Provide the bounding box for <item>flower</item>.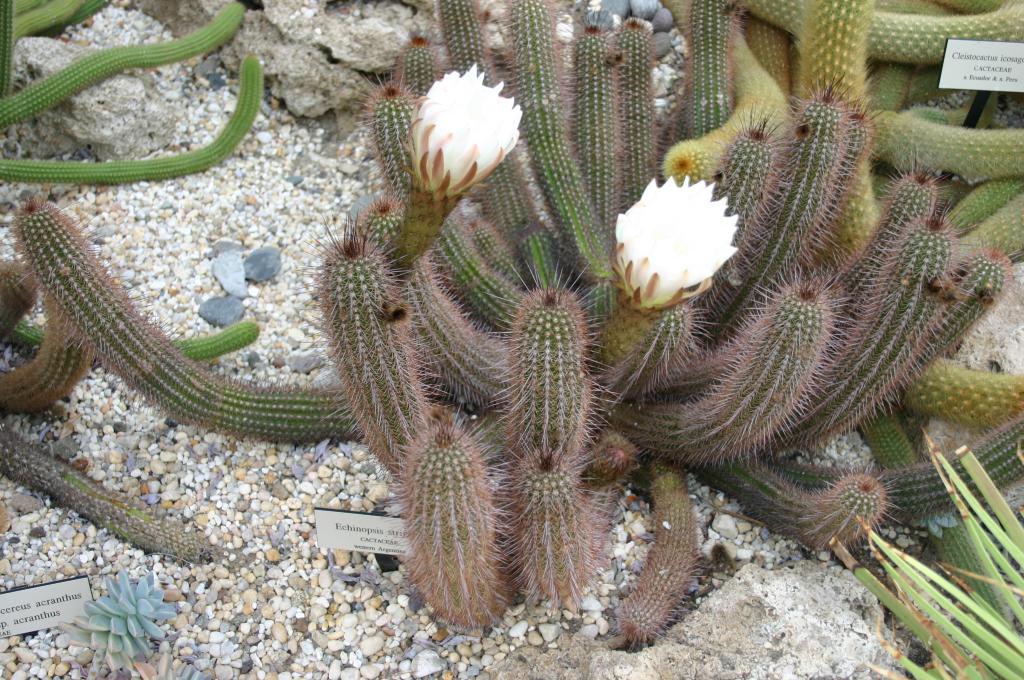
box=[609, 170, 740, 307].
